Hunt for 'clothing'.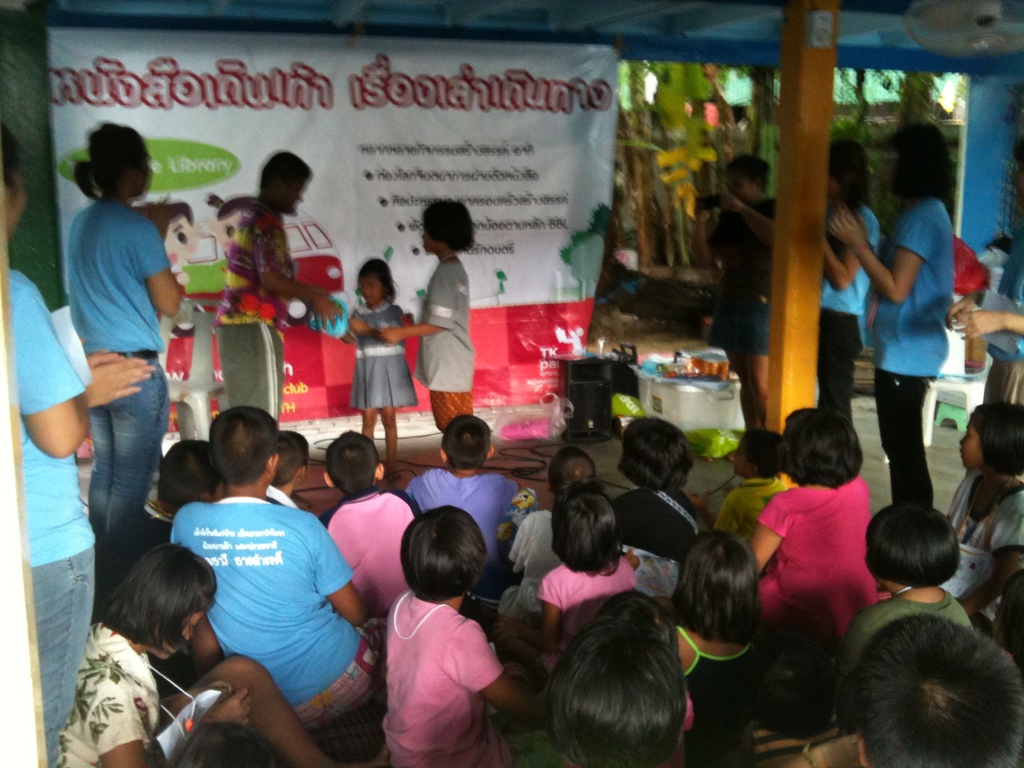
Hunted down at x1=681 y1=618 x2=760 y2=767.
